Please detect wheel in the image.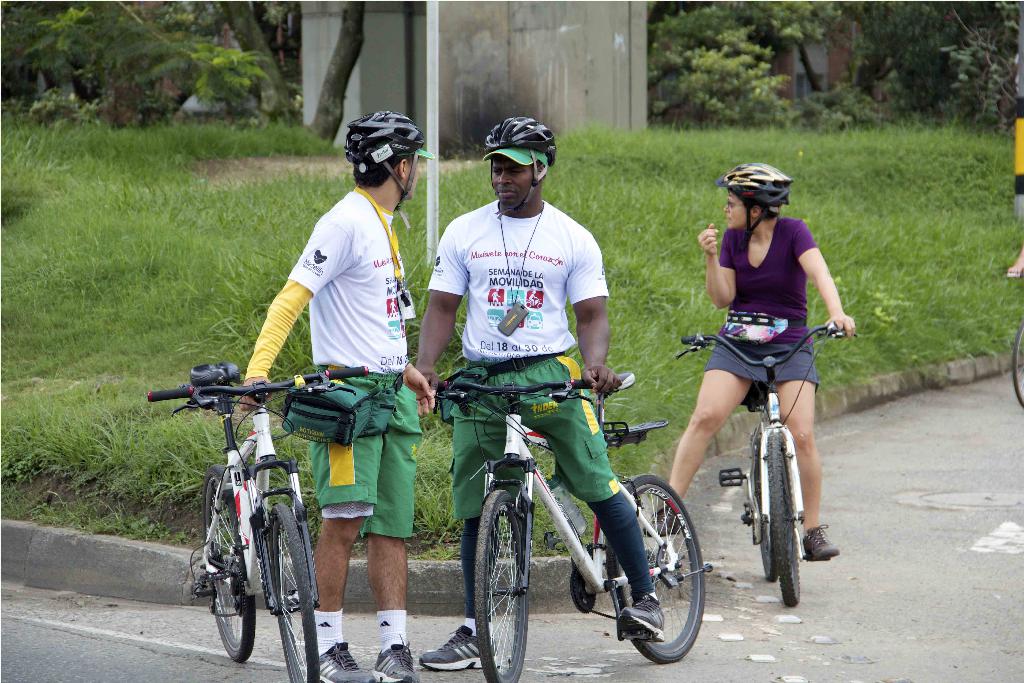
bbox=[771, 426, 803, 607].
